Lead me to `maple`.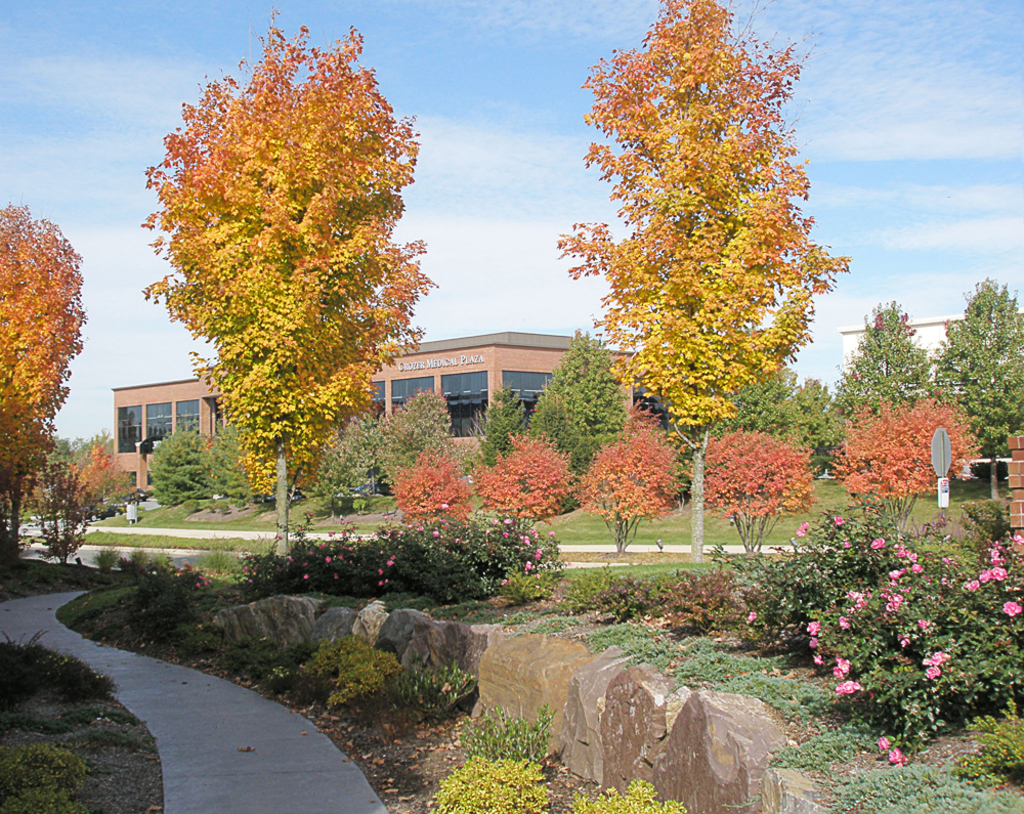
Lead to (397,446,470,518).
